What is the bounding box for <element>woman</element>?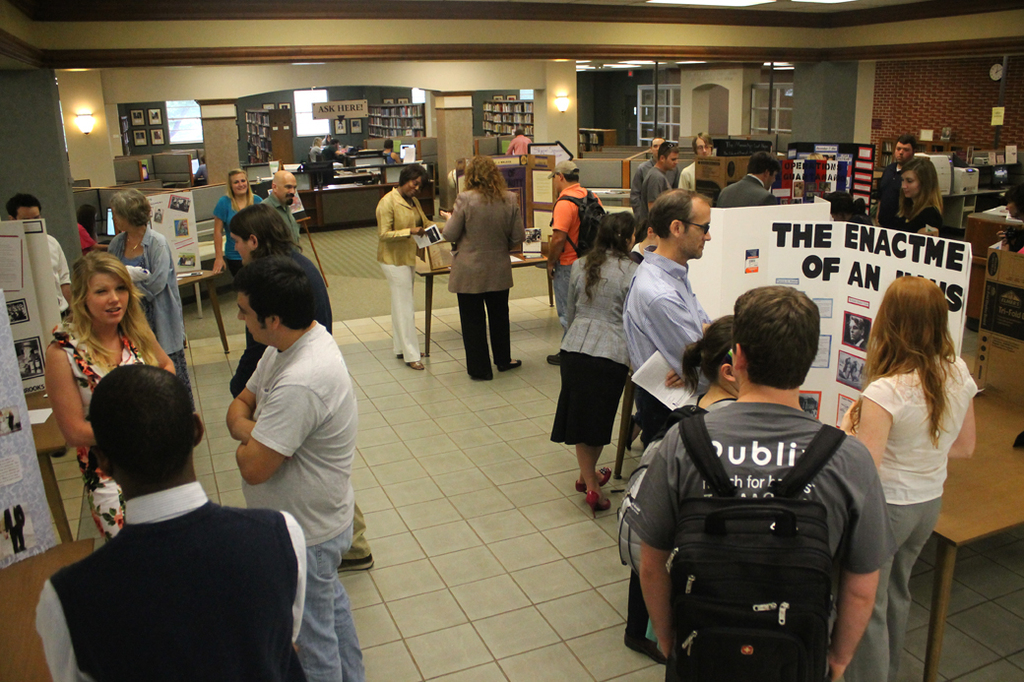
box(550, 208, 640, 519).
